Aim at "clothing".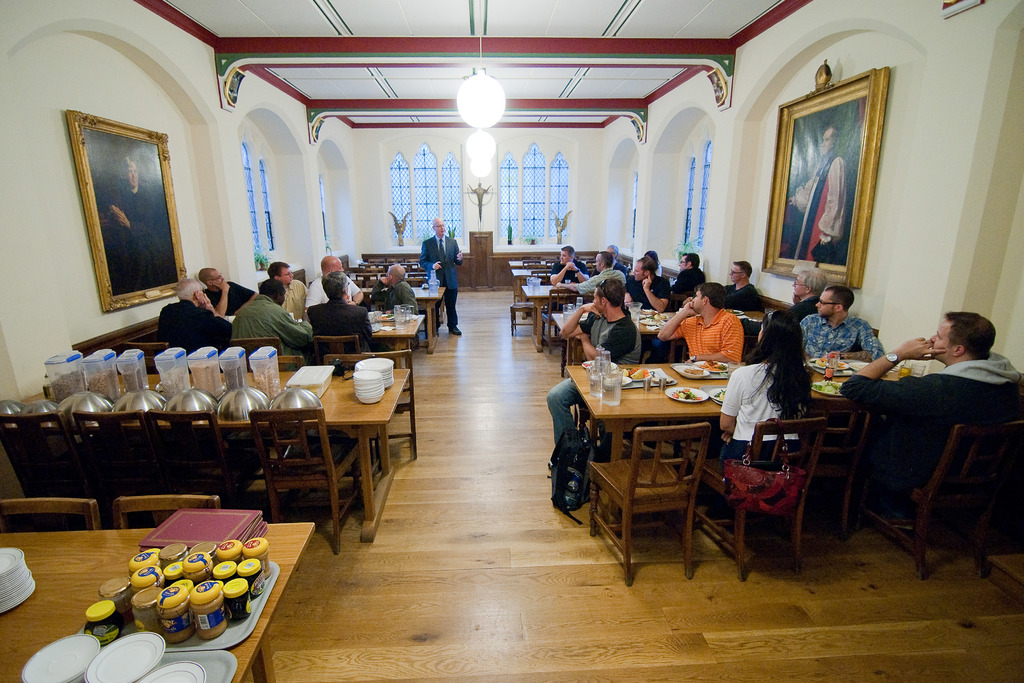
Aimed at pyautogui.locateOnScreen(842, 352, 1023, 466).
